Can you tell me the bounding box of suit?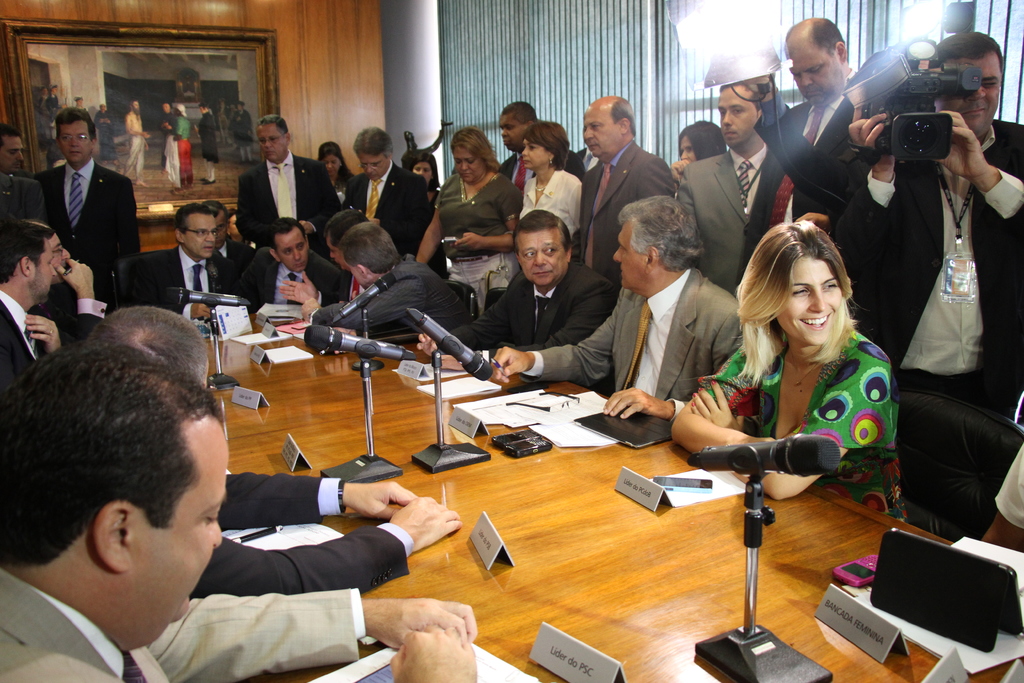
crop(570, 138, 678, 286).
